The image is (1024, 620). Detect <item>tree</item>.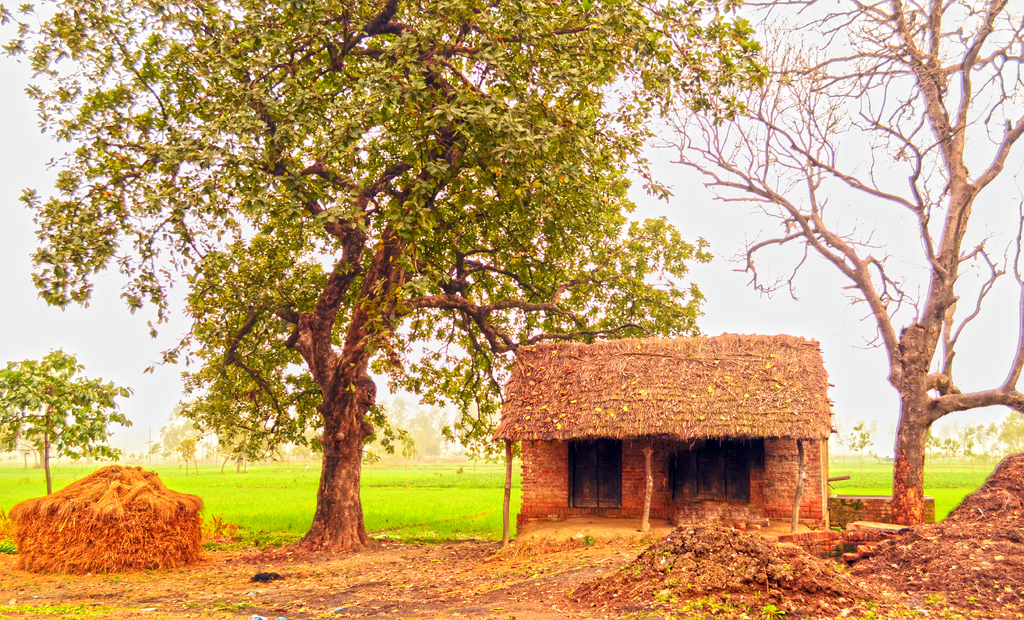
Detection: box(0, 344, 123, 494).
